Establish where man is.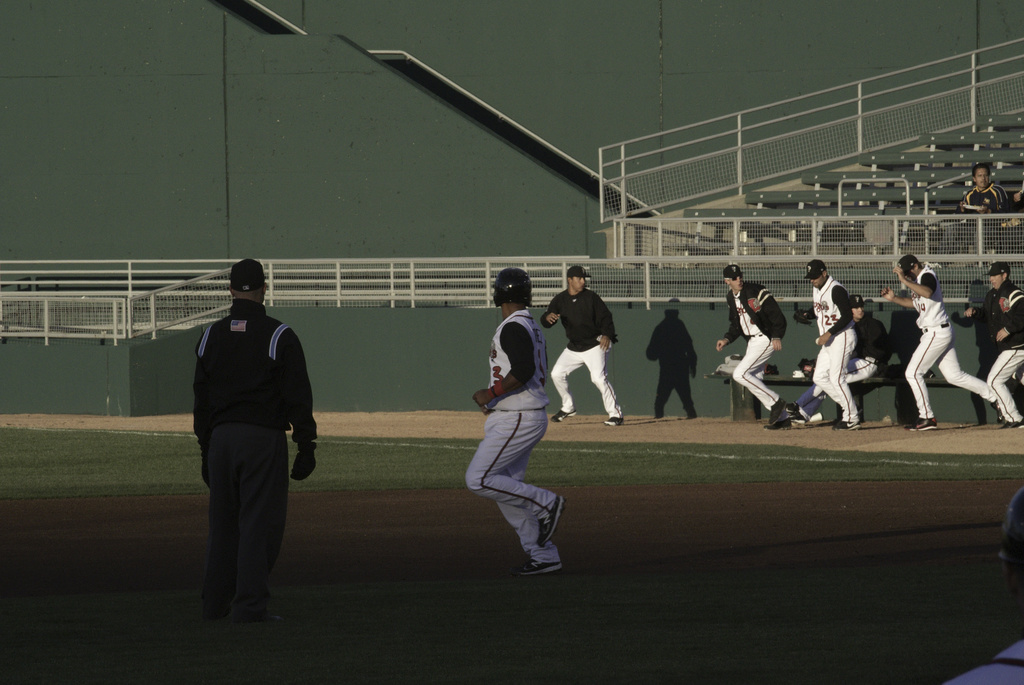
Established at bbox=(539, 262, 630, 429).
